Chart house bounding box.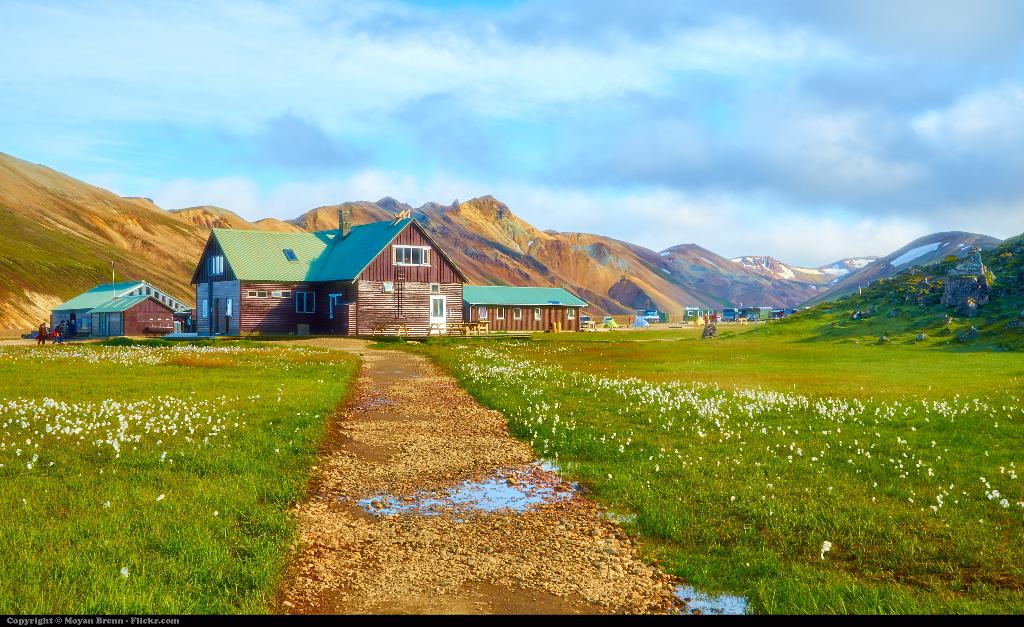
Charted: [left=744, top=302, right=773, bottom=322].
